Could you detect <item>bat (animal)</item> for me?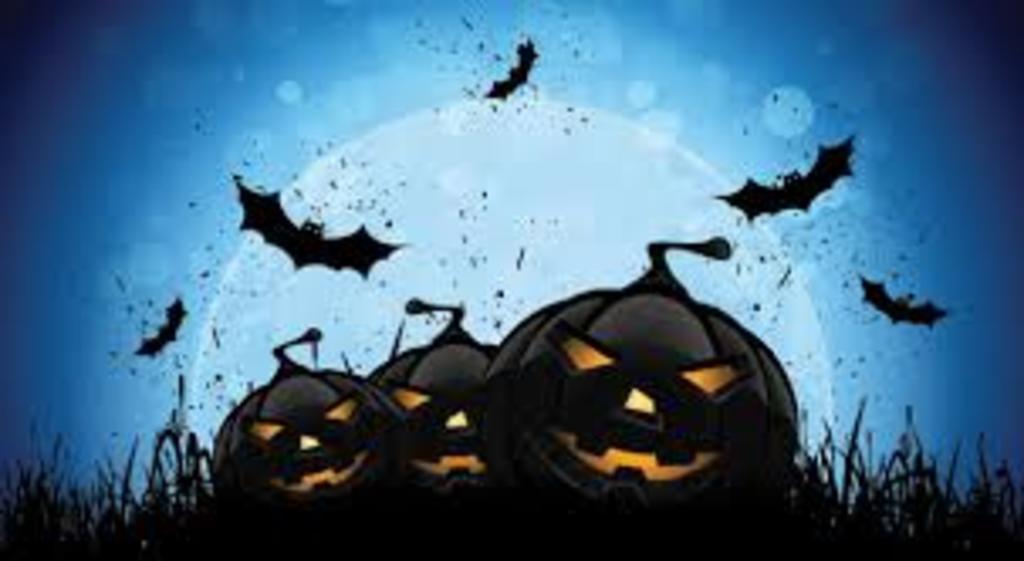
Detection result: region(480, 37, 534, 101).
